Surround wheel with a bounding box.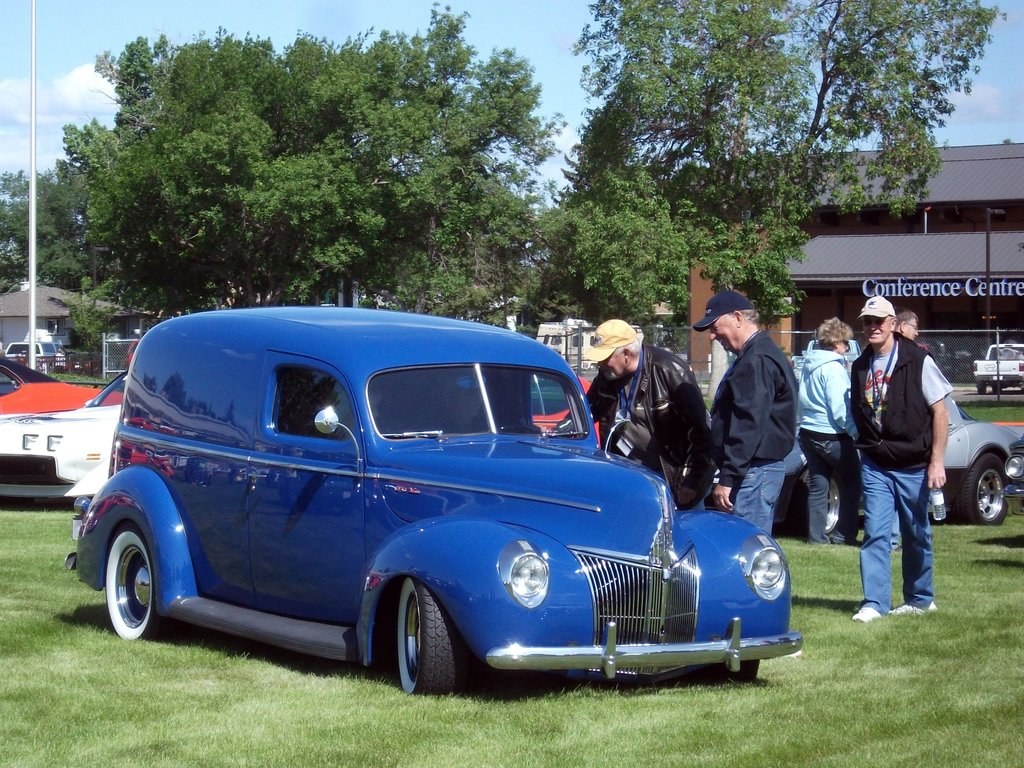
(499, 426, 538, 431).
